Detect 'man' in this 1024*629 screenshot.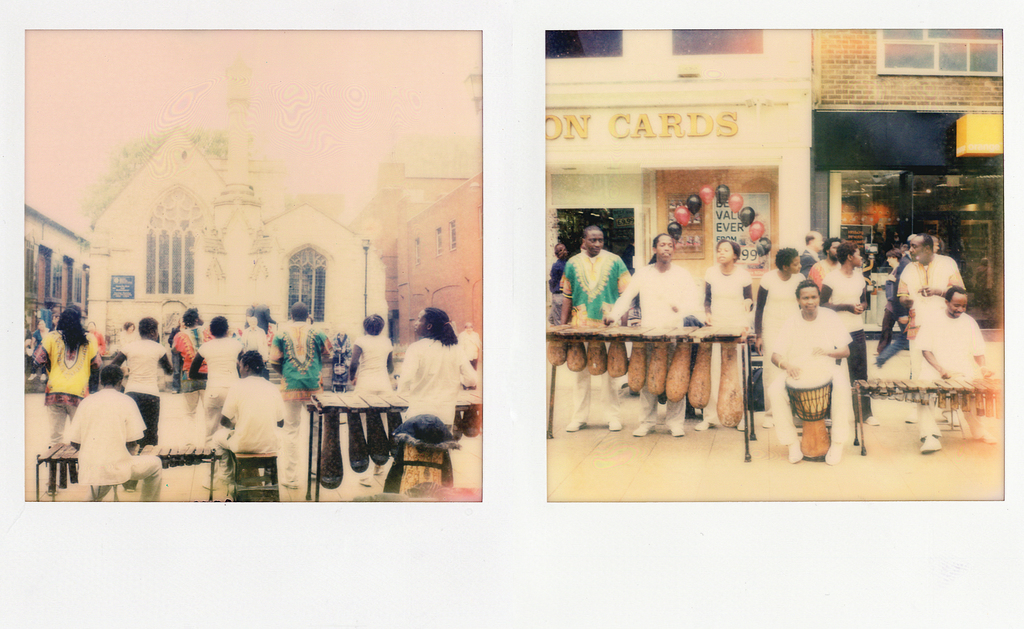
Detection: [x1=916, y1=281, x2=989, y2=456].
